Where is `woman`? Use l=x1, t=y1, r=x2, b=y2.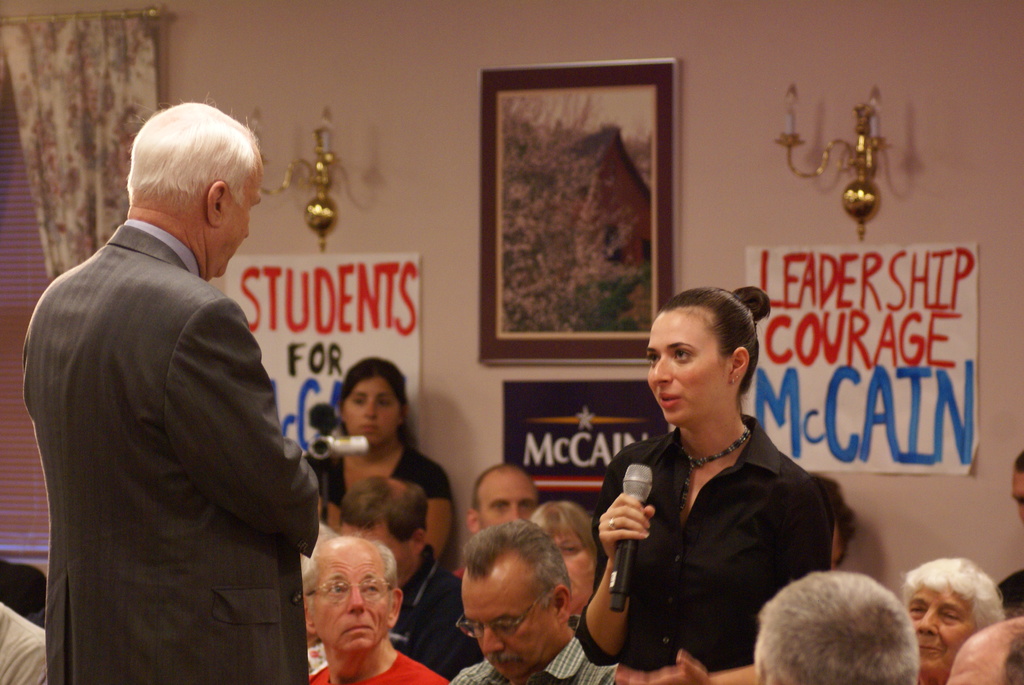
l=574, t=280, r=826, b=684.
